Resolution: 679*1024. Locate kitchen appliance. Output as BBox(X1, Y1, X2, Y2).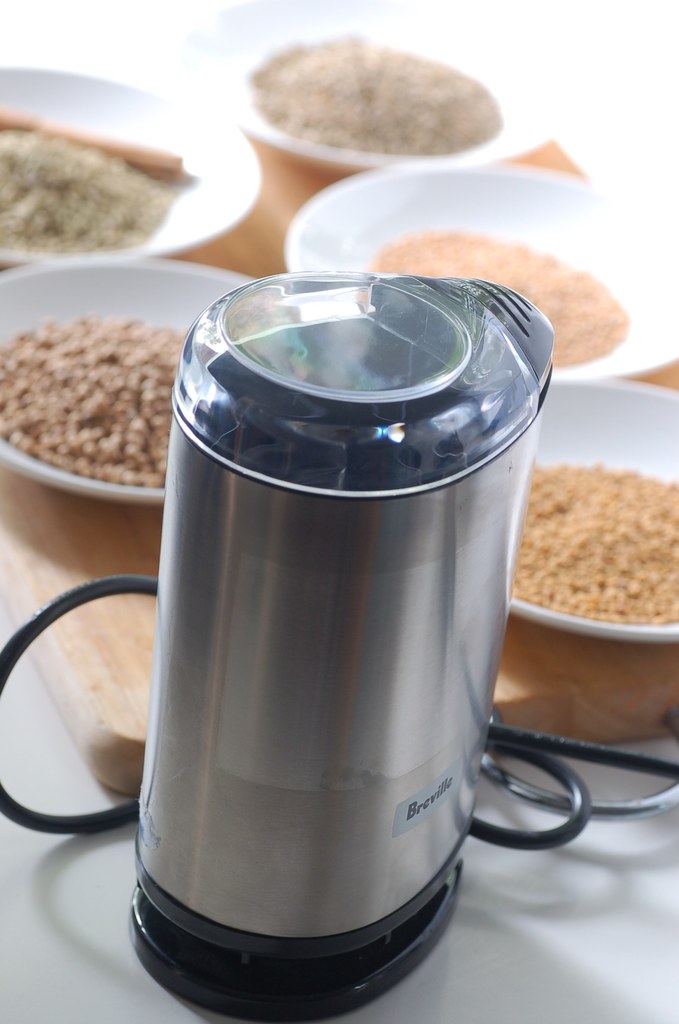
BBox(503, 379, 678, 636).
